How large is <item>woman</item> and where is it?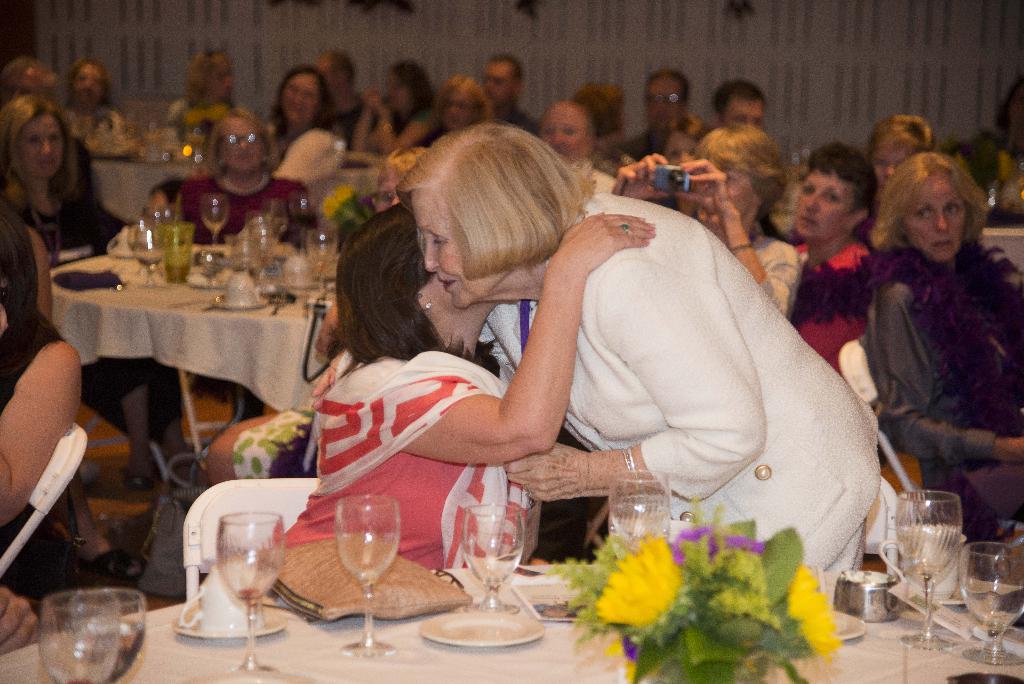
Bounding box: select_region(268, 67, 349, 161).
